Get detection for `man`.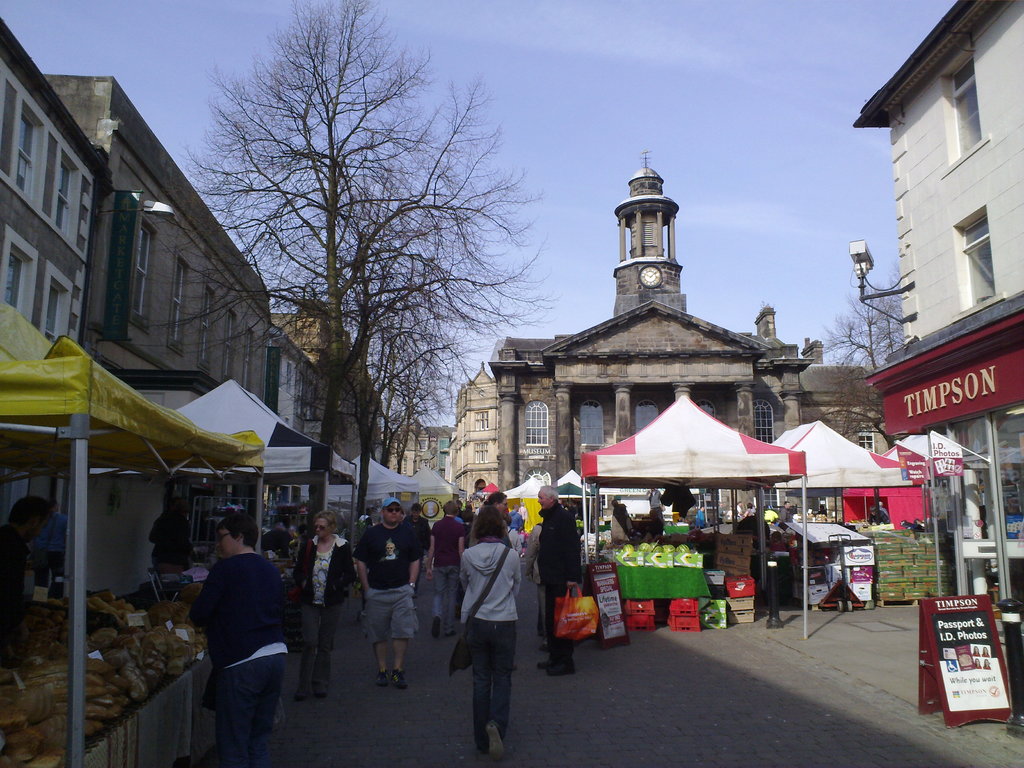
Detection: [537,484,579,676].
